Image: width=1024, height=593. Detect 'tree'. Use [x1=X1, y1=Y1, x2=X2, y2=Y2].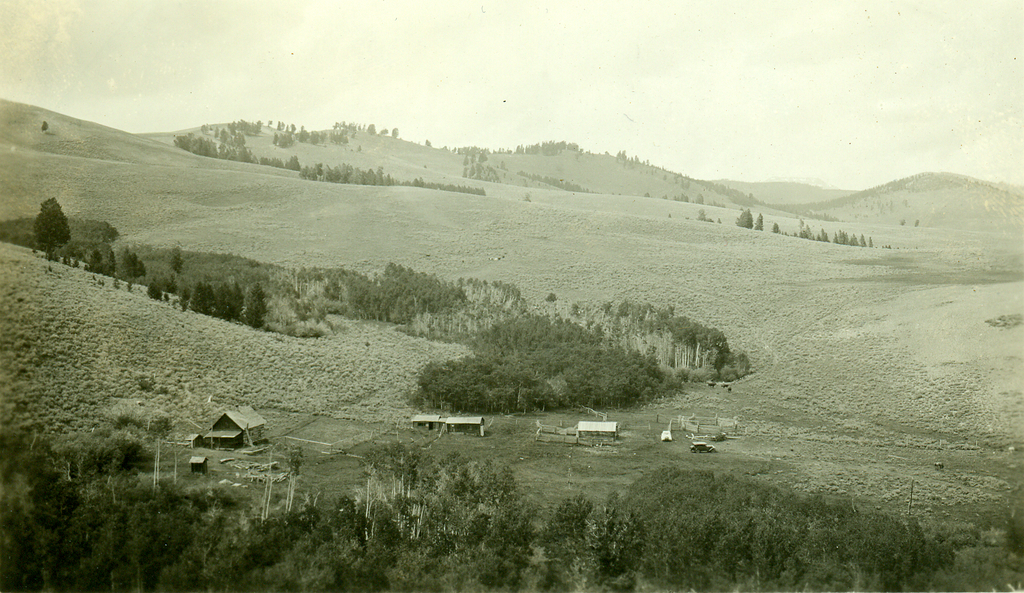
[x1=382, y1=131, x2=386, y2=132].
